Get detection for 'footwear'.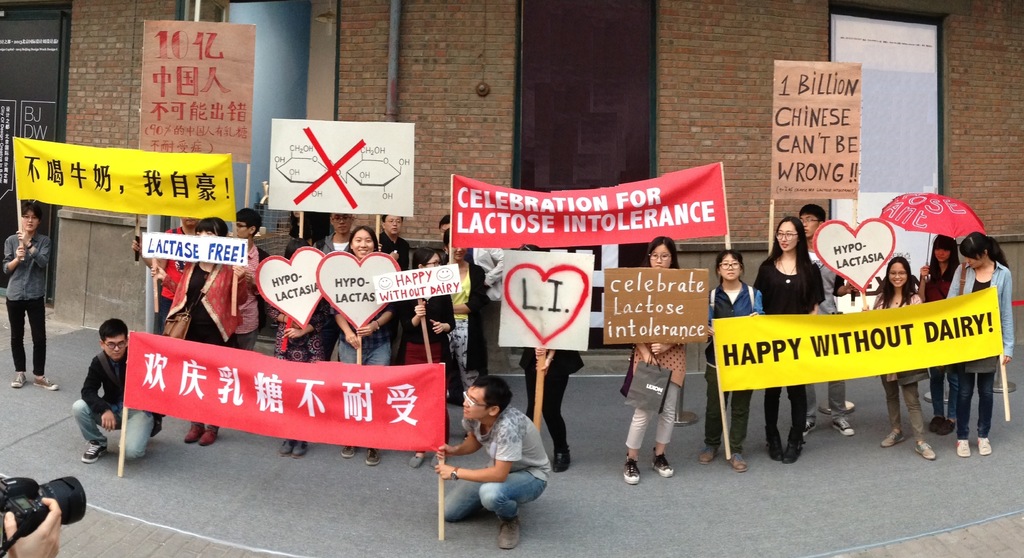
Detection: <bbox>916, 432, 936, 460</bbox>.
